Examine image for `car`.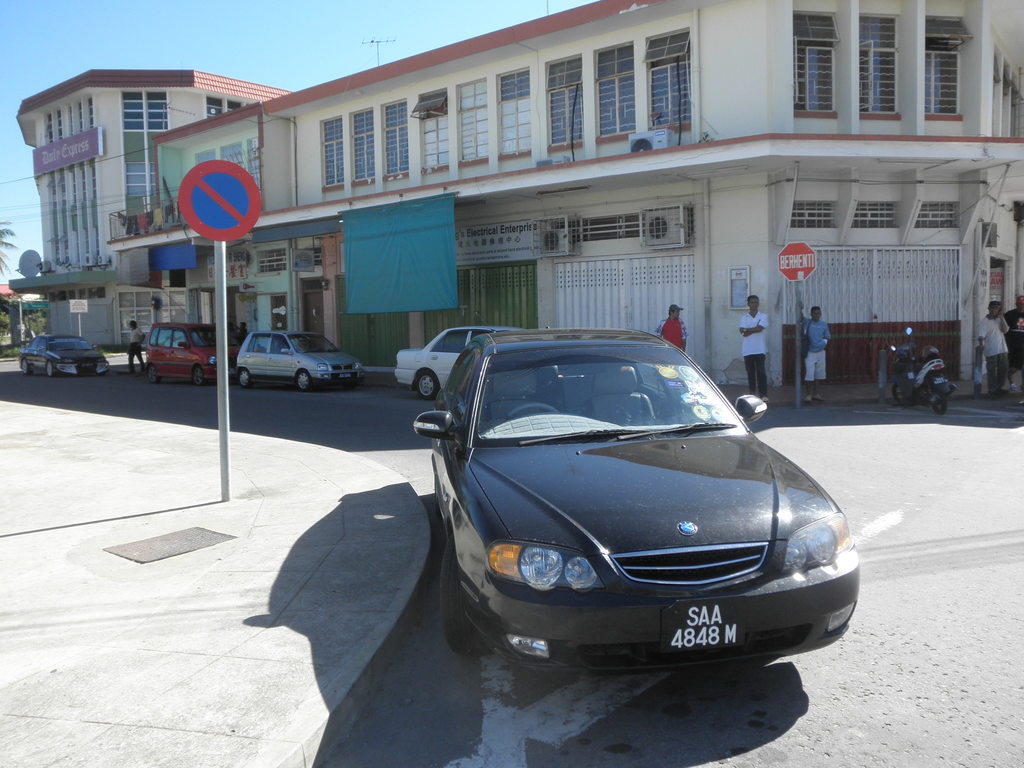
Examination result: <box>141,320,243,385</box>.
